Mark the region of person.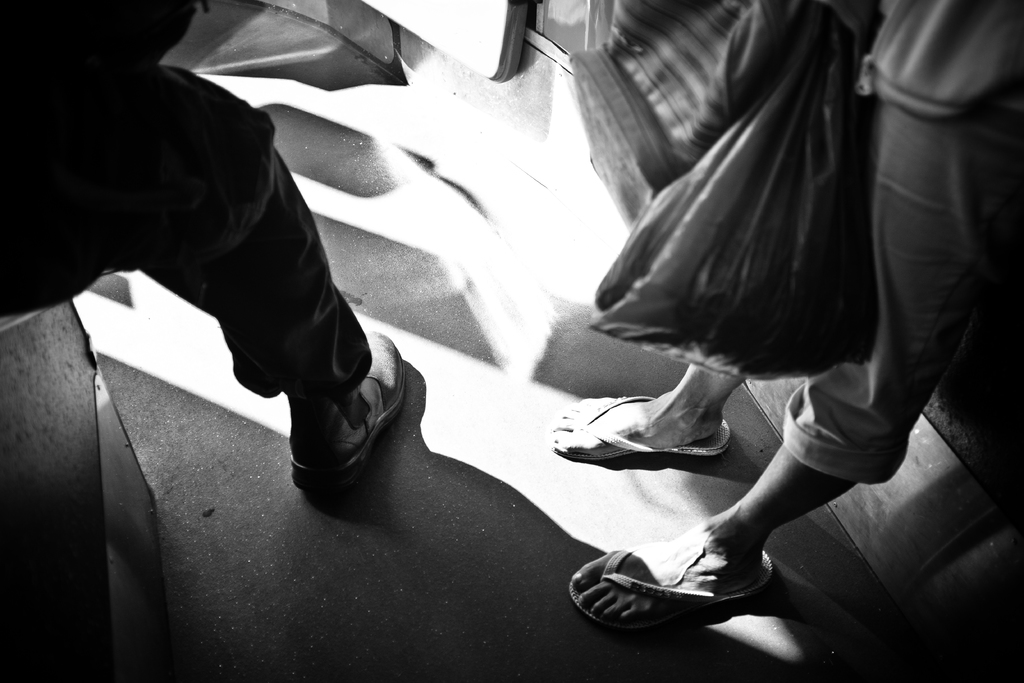
Region: Rect(548, 0, 1023, 631).
